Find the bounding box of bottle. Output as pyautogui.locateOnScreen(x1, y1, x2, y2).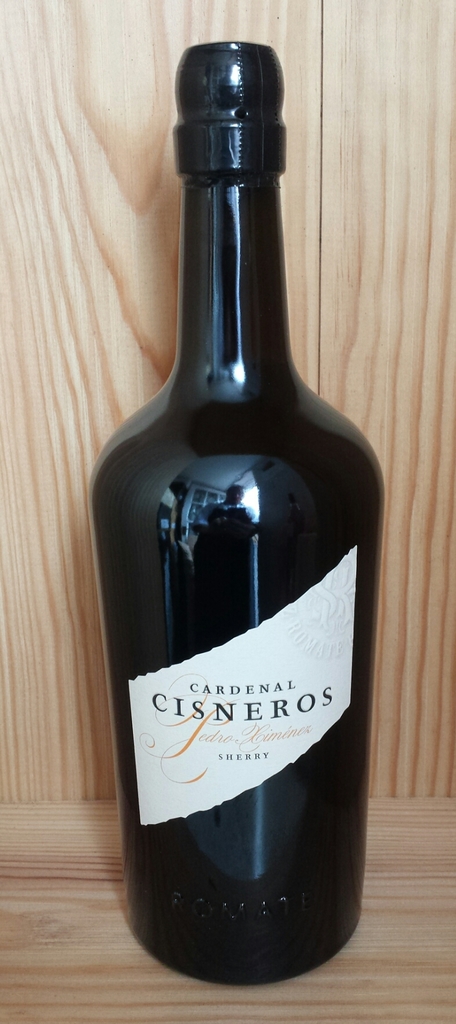
pyautogui.locateOnScreen(90, 49, 383, 1023).
